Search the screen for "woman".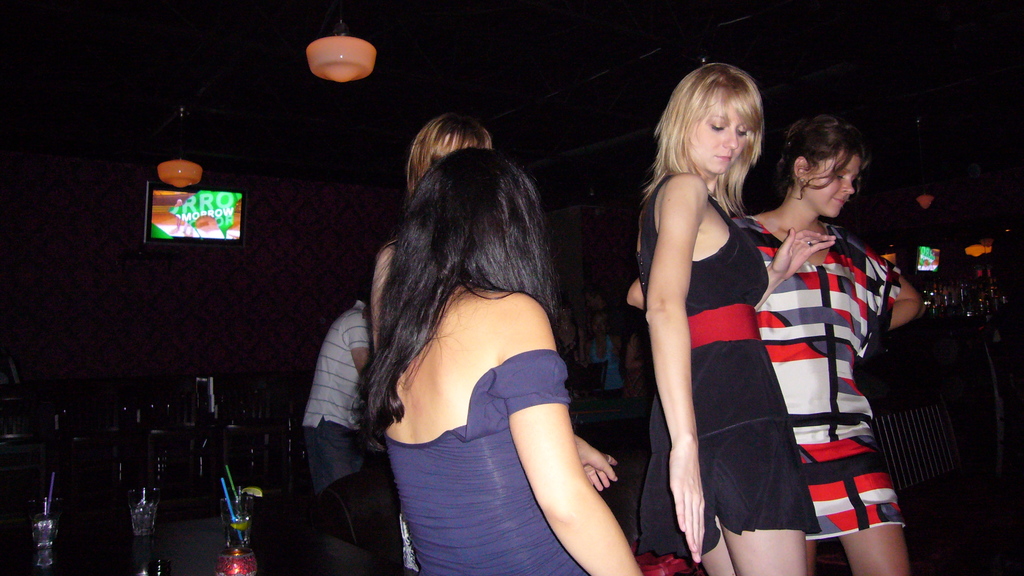
Found at bbox(633, 61, 812, 575).
